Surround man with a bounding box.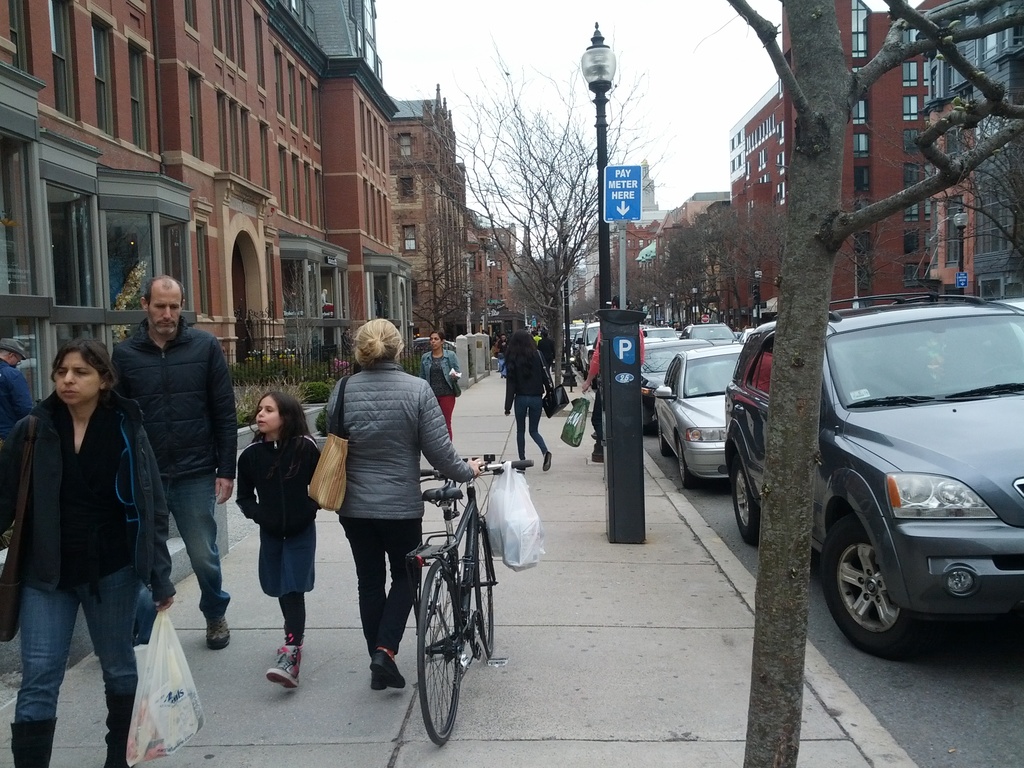
locate(0, 336, 44, 447).
